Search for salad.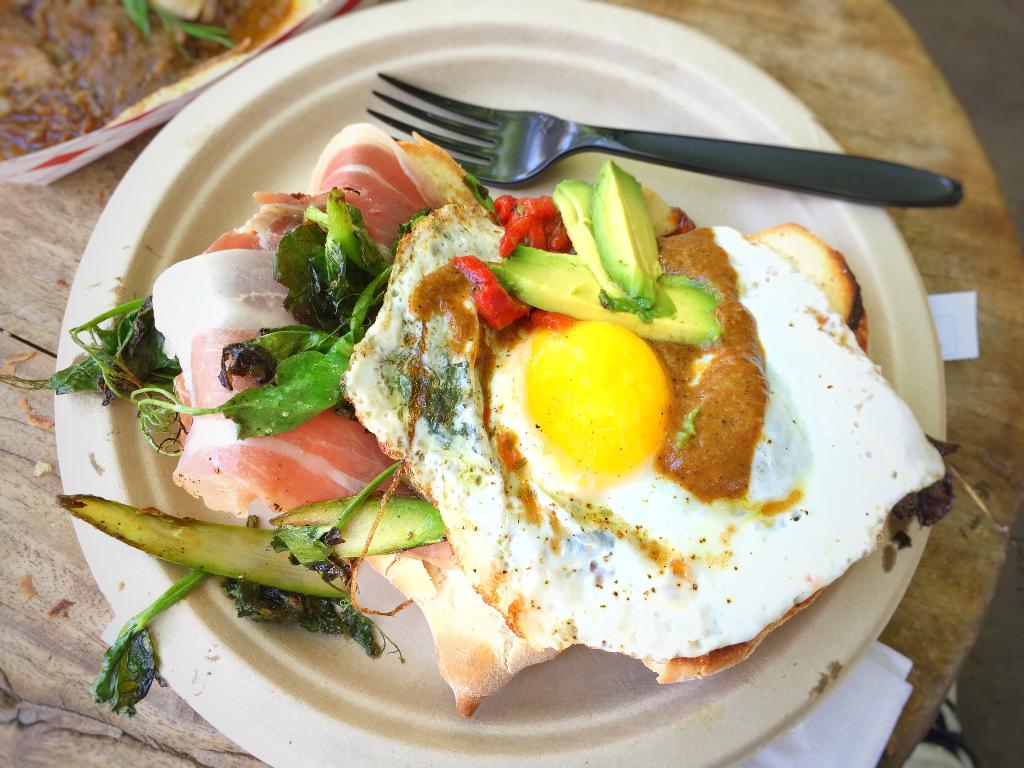
Found at box=[62, 118, 991, 697].
